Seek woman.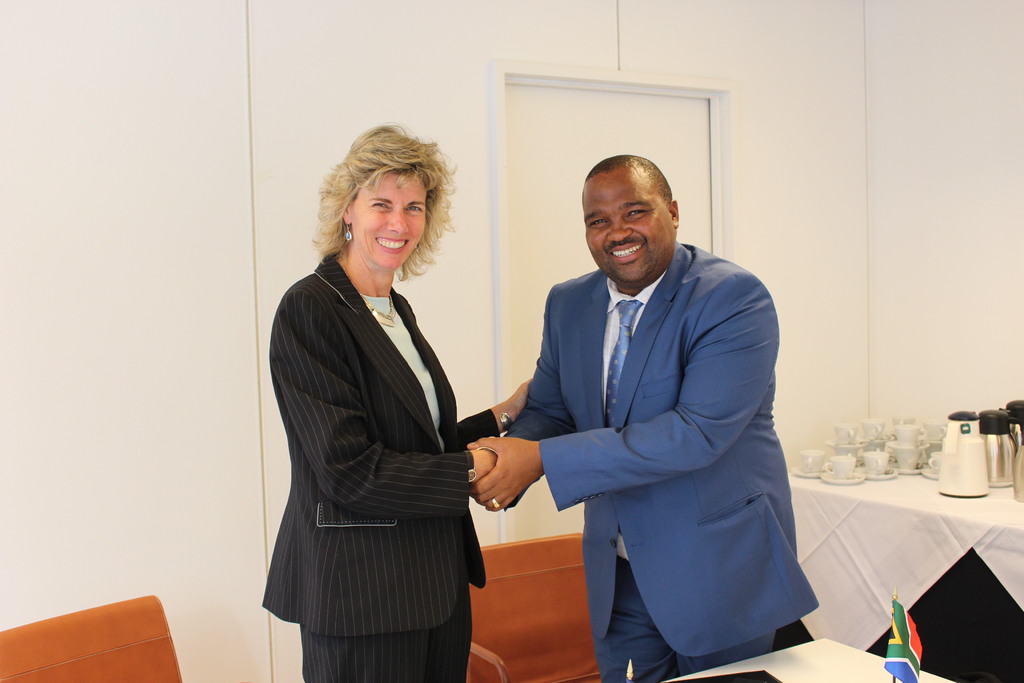
268, 132, 511, 682.
